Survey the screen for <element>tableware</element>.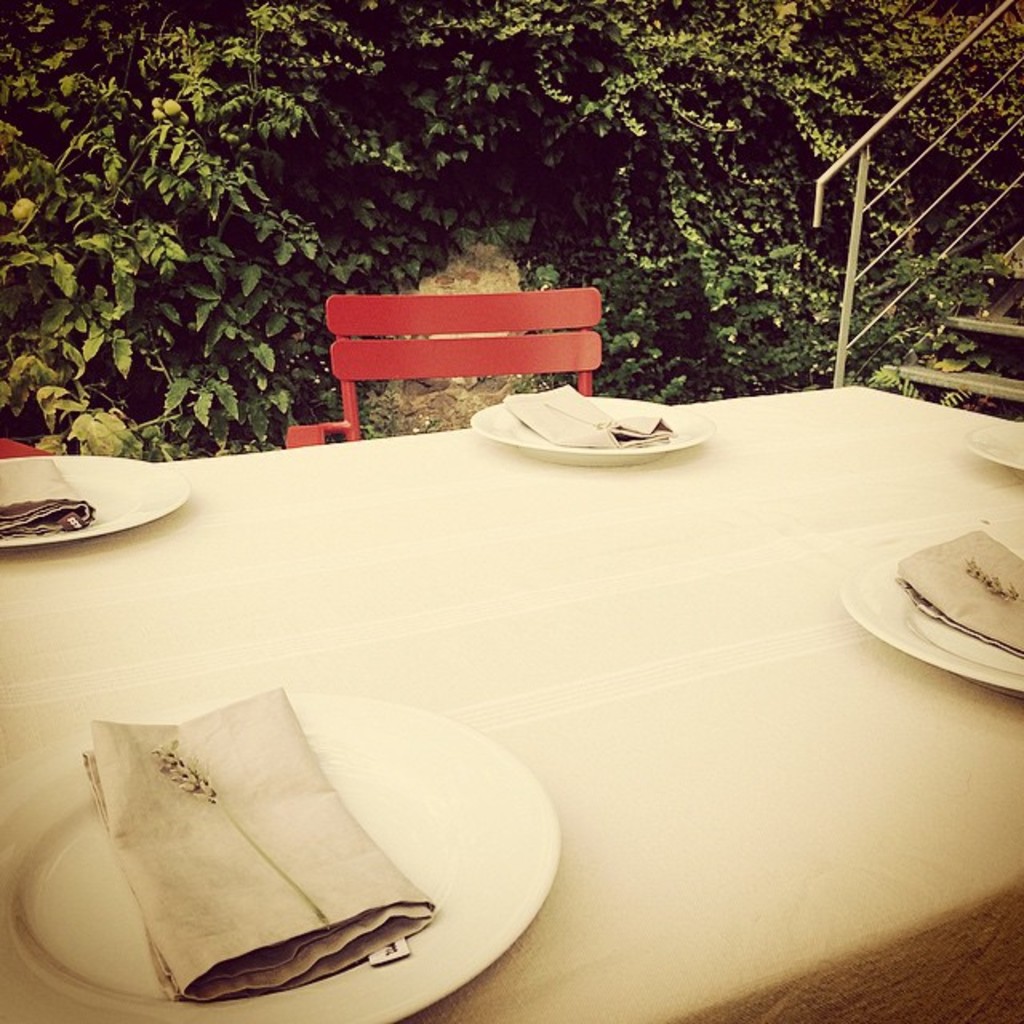
Survey found: 0/690/562/1022.
